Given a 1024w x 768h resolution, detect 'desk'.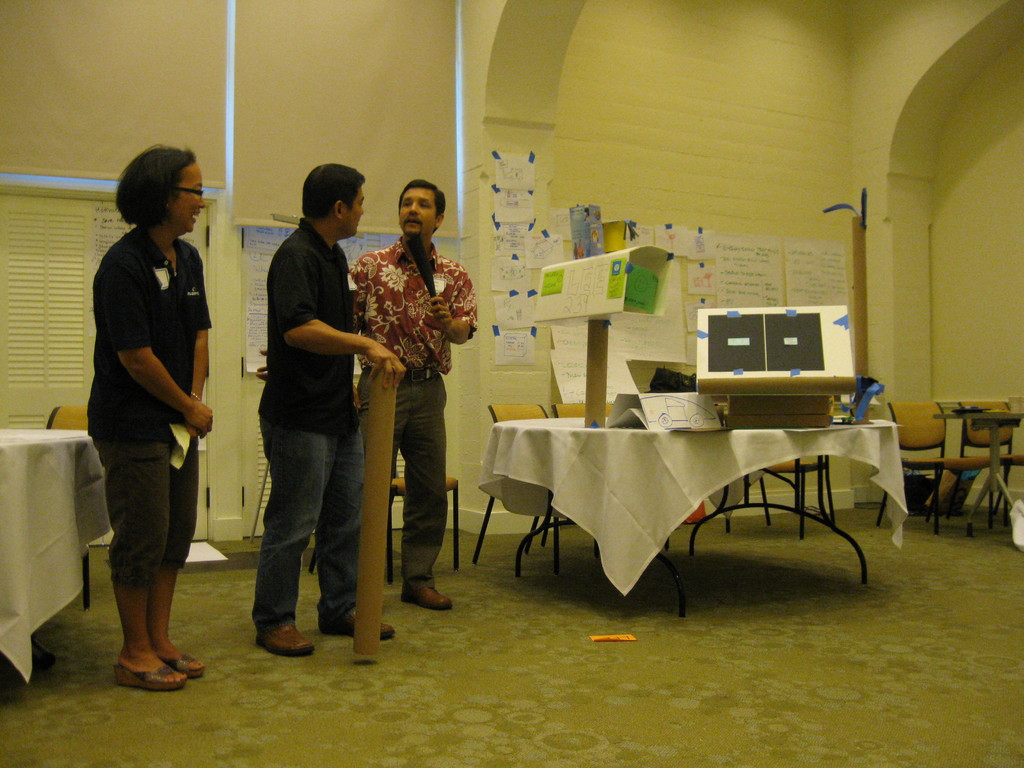
l=494, t=417, r=899, b=609.
